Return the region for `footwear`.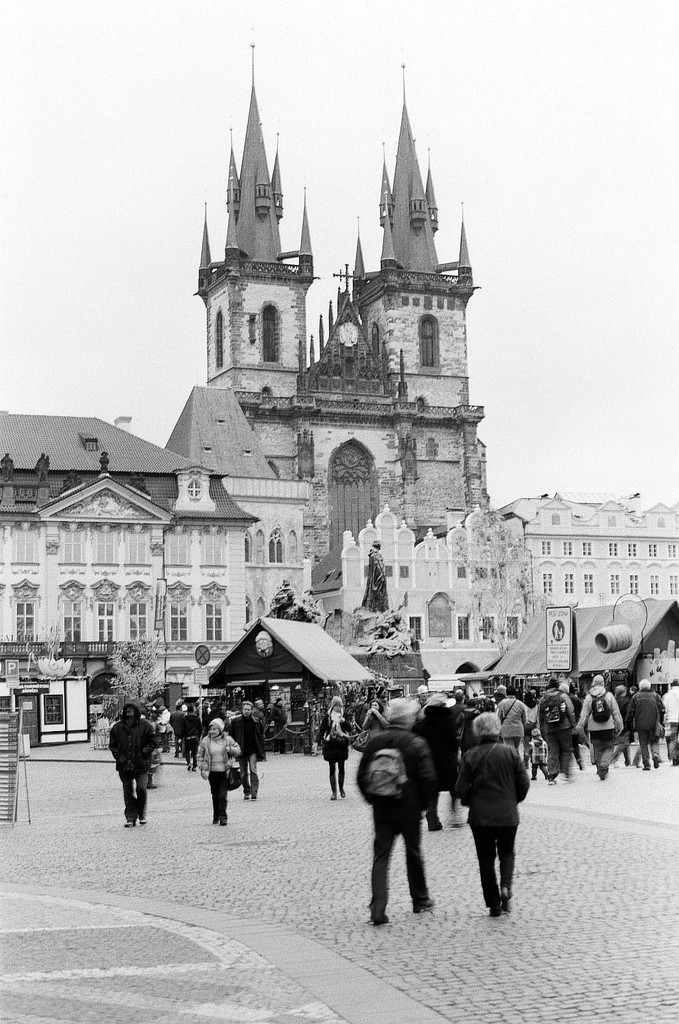
left=252, top=795, right=257, bottom=803.
